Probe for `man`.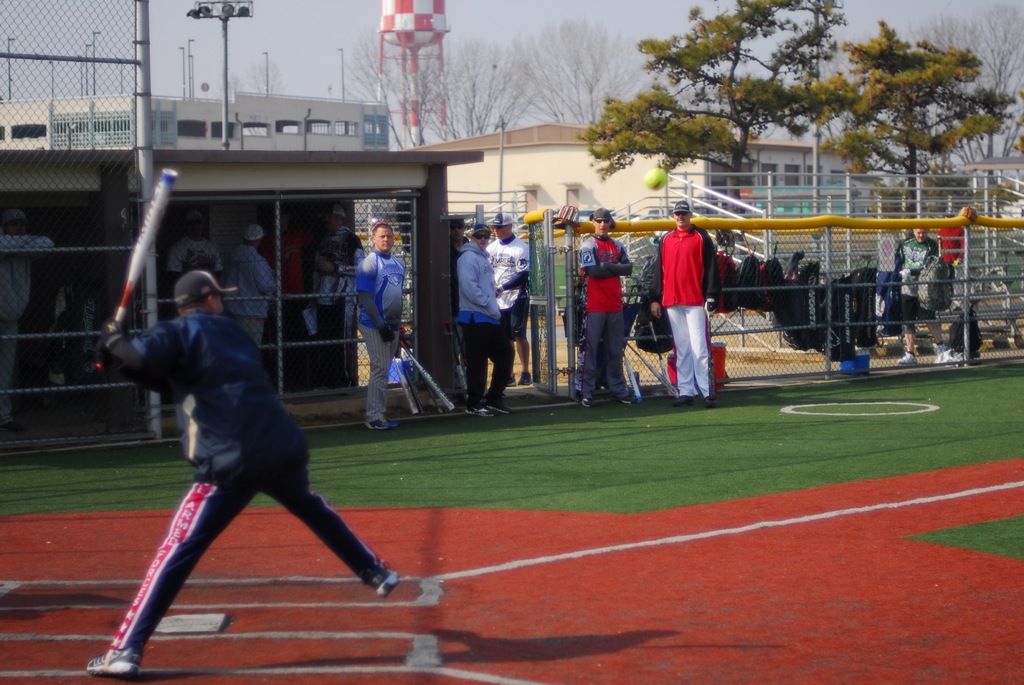
Probe result: 643/193/724/402.
